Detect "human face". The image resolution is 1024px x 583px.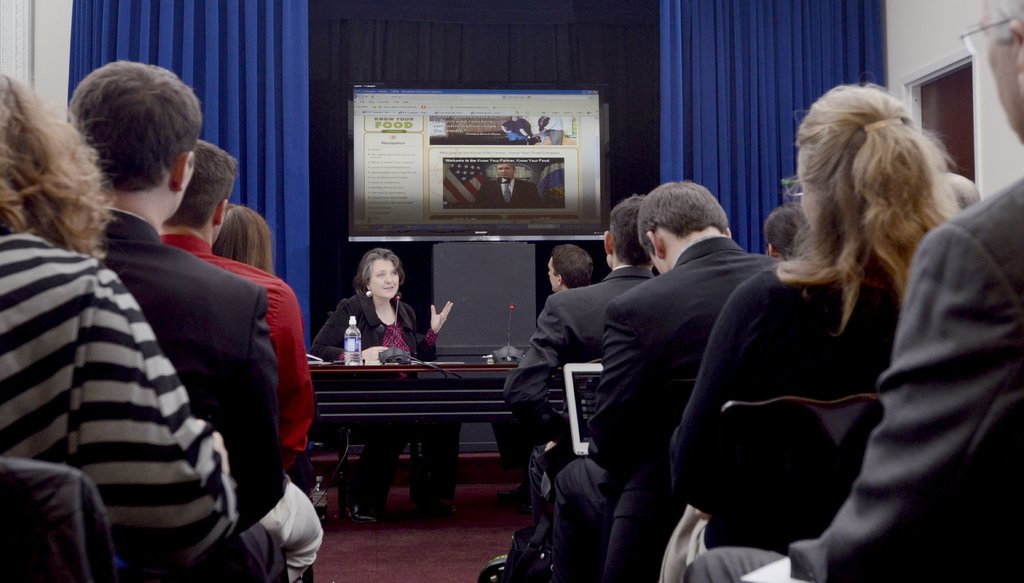
(371,258,403,301).
